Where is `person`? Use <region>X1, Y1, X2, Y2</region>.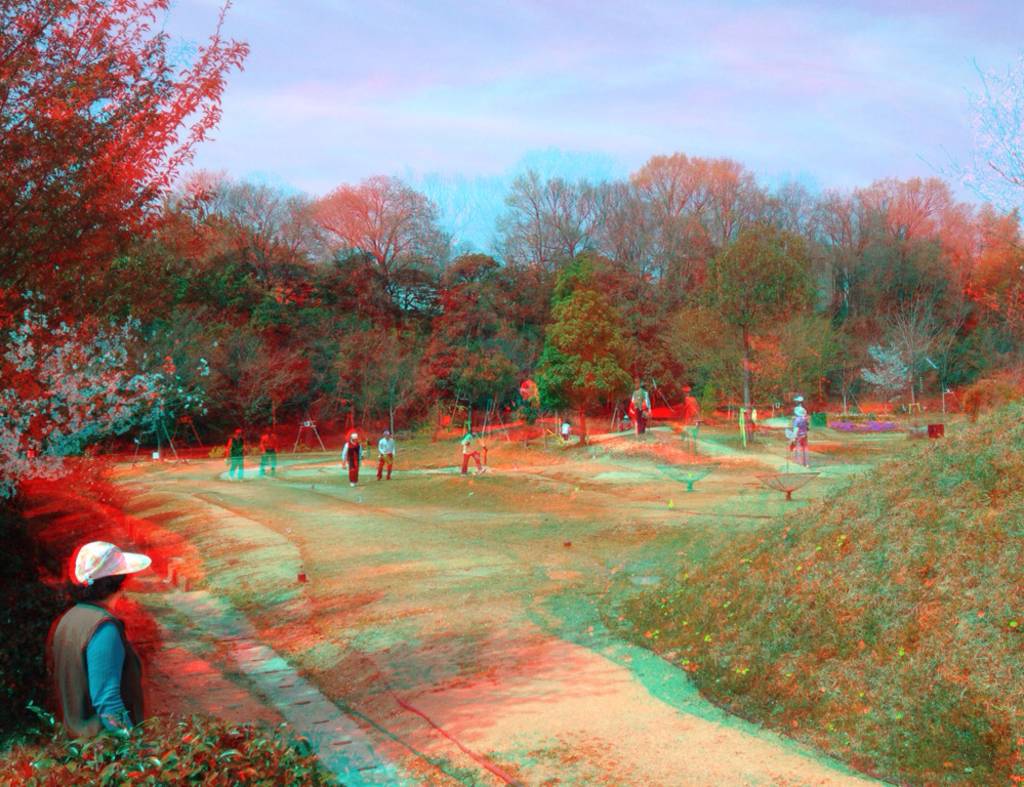
<region>255, 422, 284, 478</region>.
